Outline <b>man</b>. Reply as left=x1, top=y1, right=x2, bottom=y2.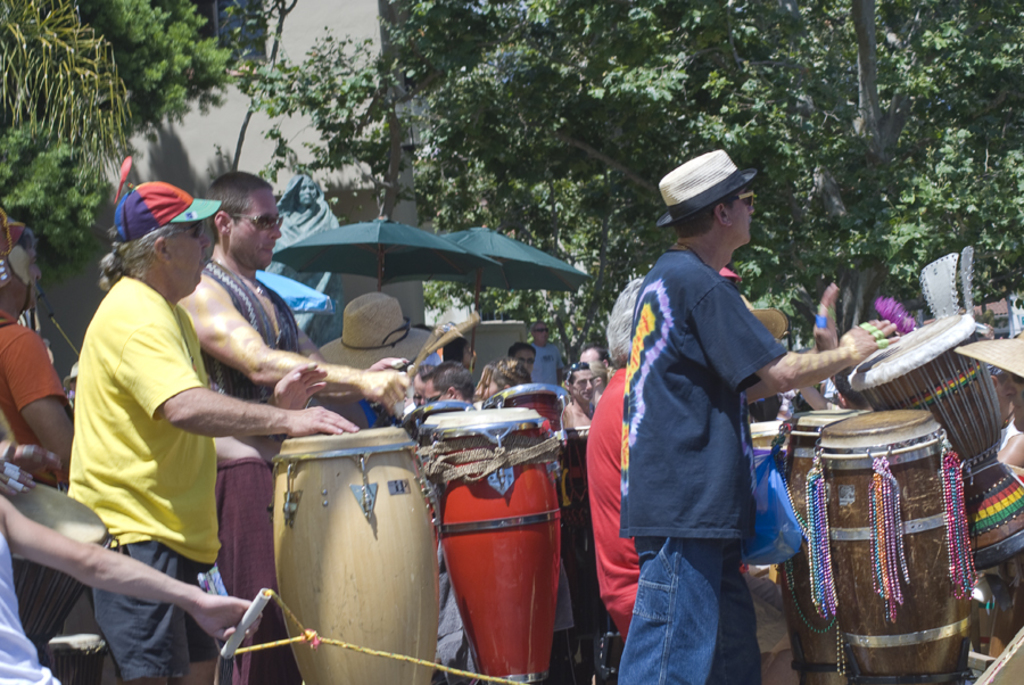
left=0, top=492, right=270, bottom=684.
